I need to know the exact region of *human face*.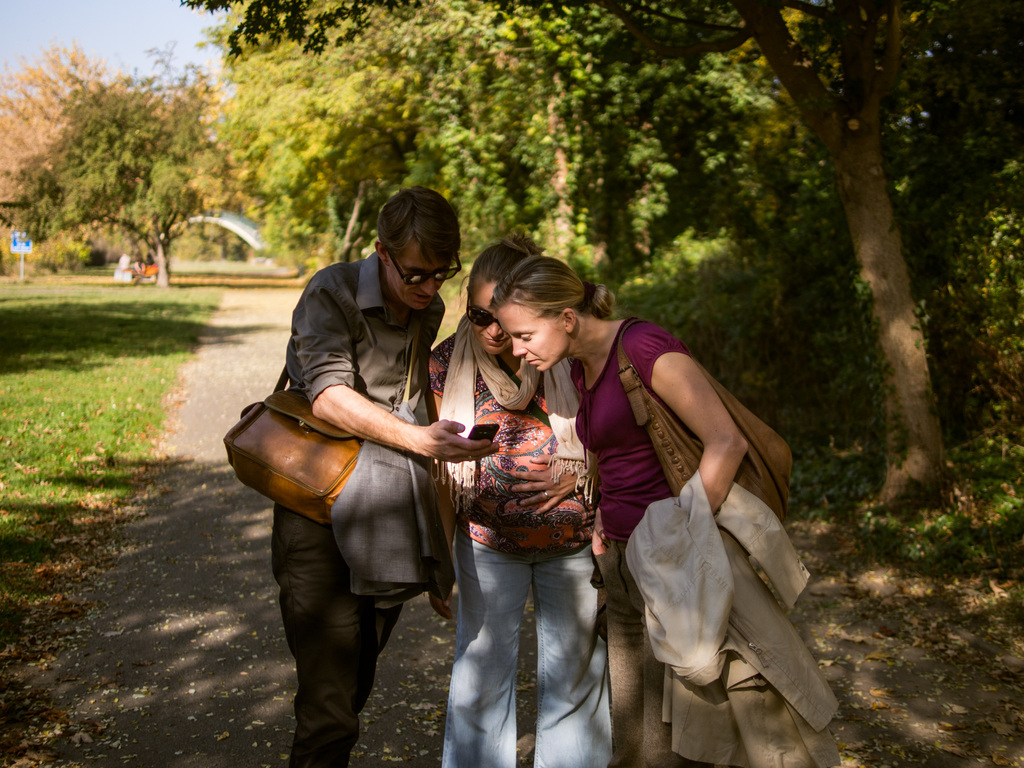
Region: (x1=387, y1=244, x2=453, y2=309).
